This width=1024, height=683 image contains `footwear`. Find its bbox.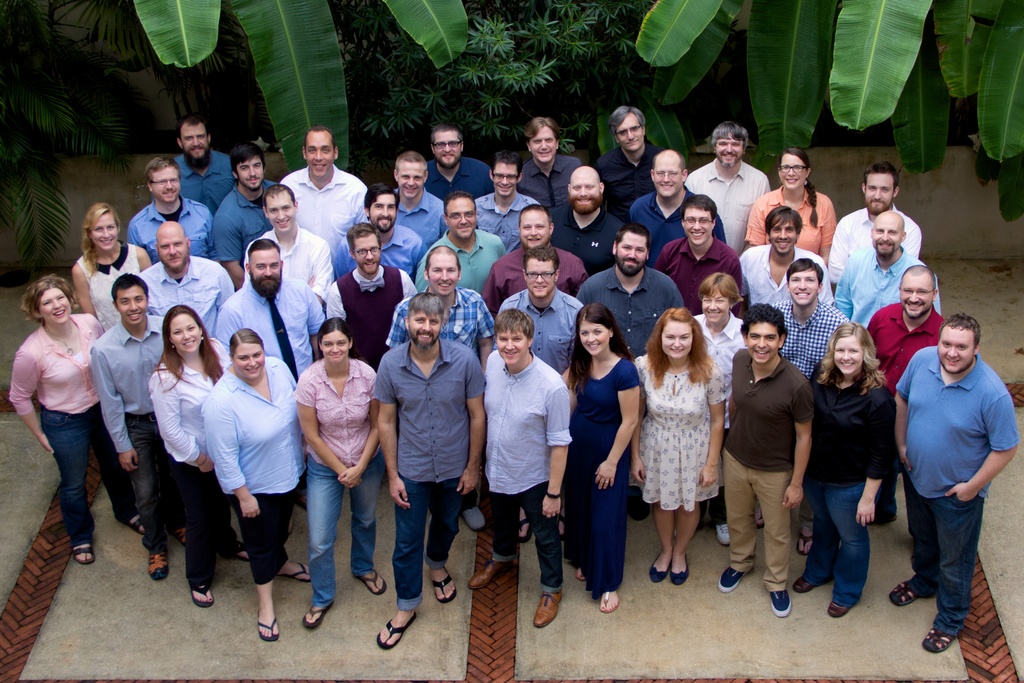
left=575, top=571, right=585, bottom=581.
